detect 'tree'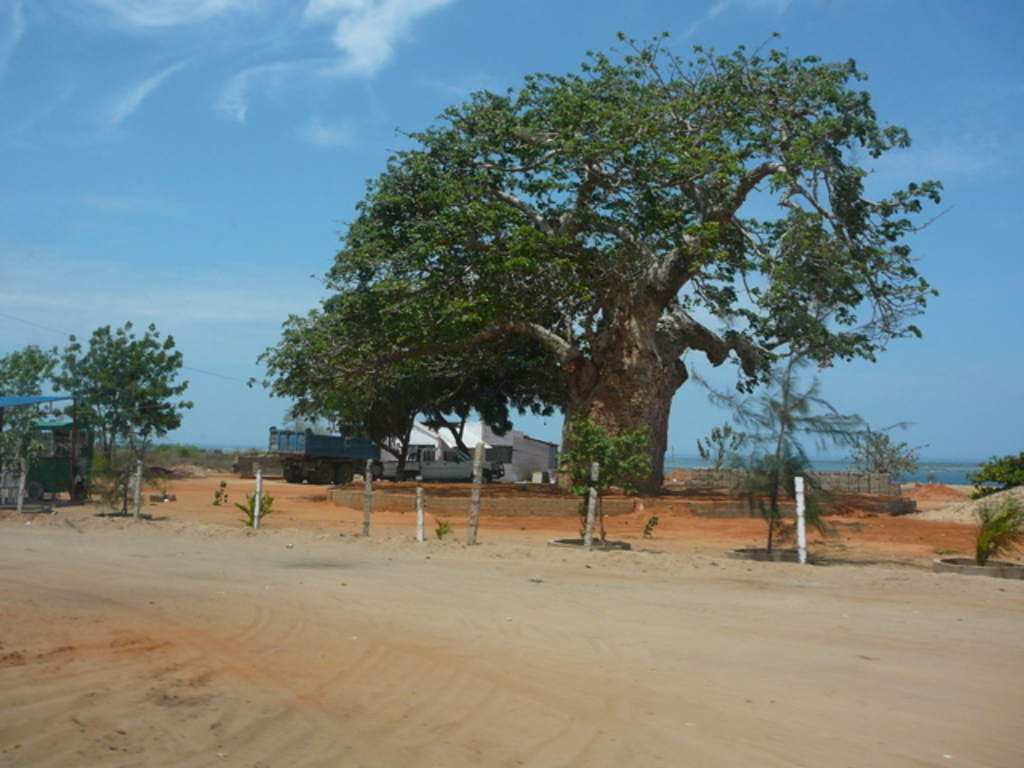
0:322:198:499
